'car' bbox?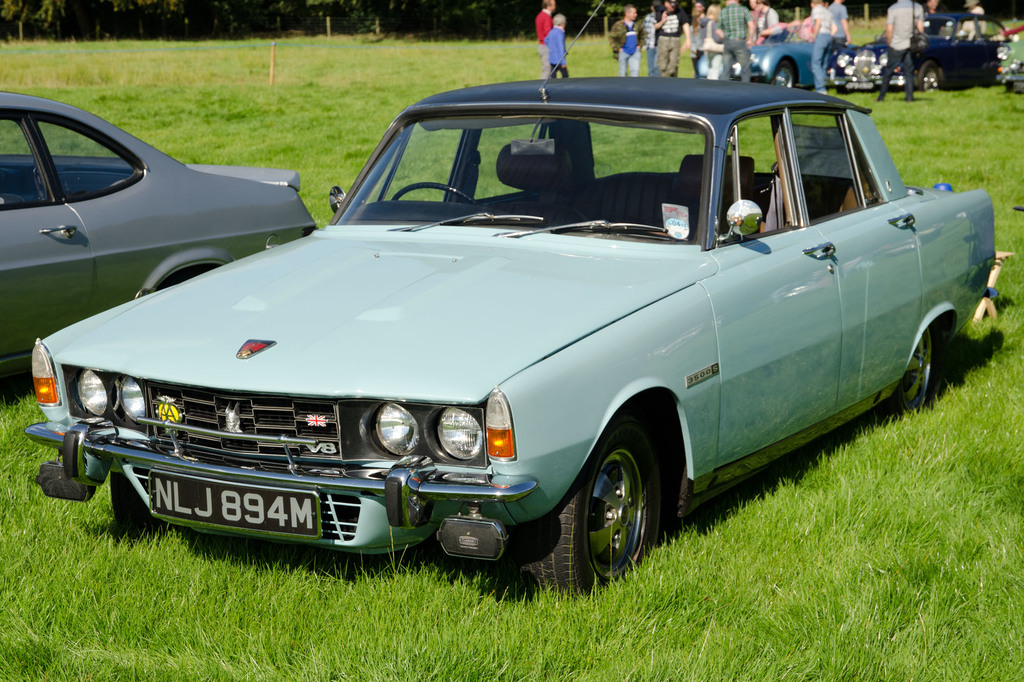
{"x1": 0, "y1": 86, "x2": 325, "y2": 393}
